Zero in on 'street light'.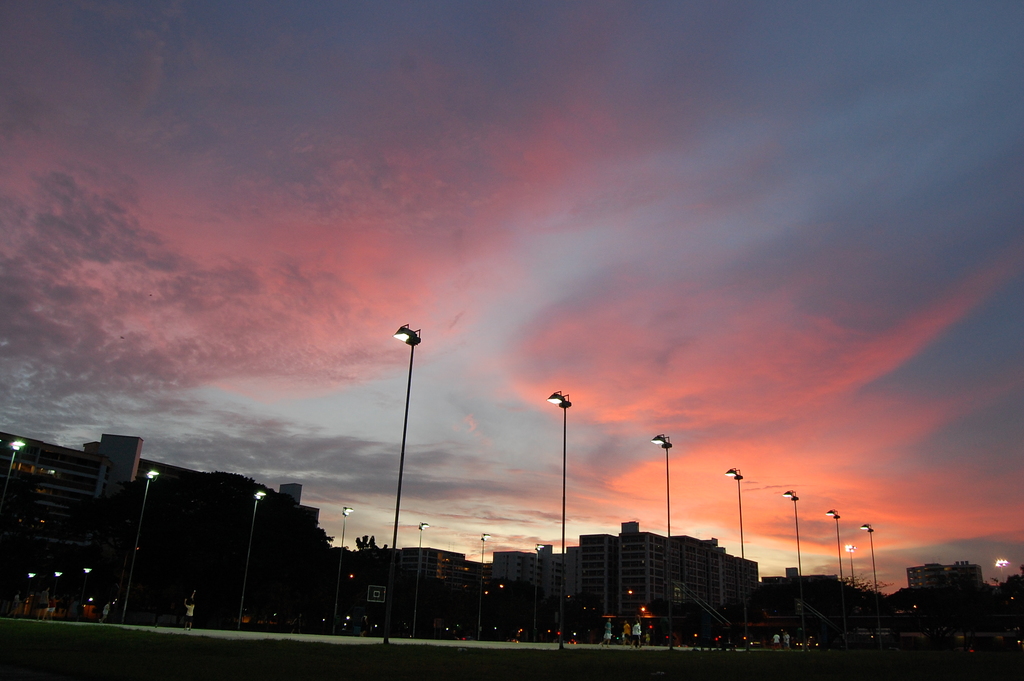
Zeroed in: Rect(625, 590, 633, 619).
